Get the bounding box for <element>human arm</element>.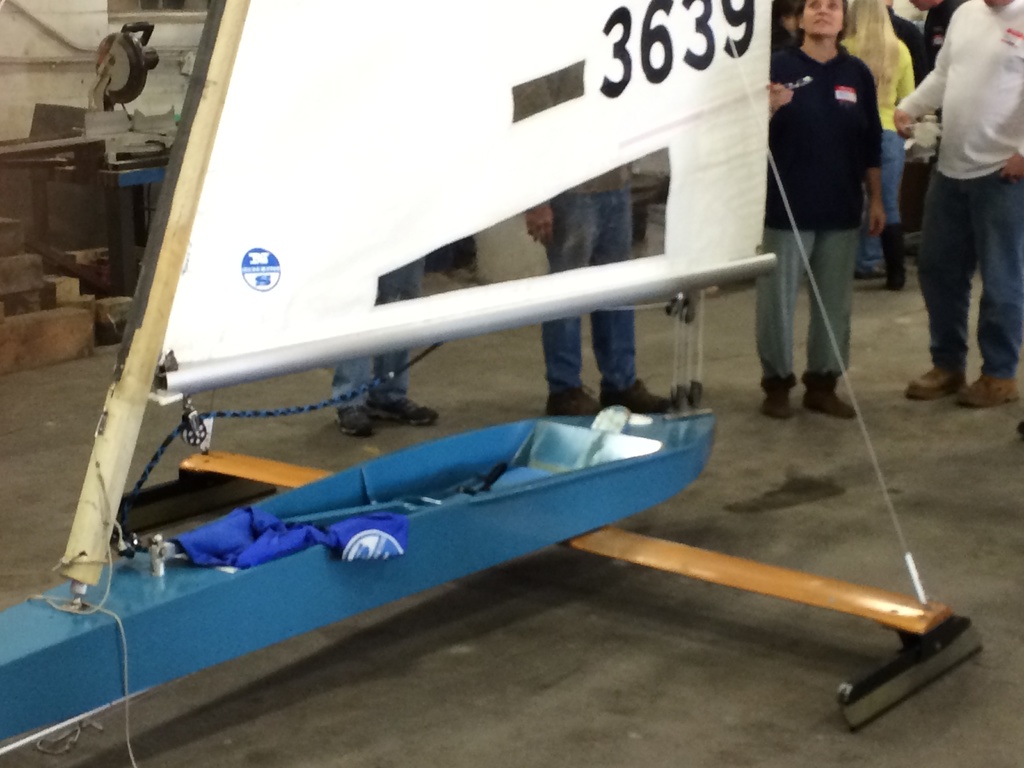
x1=1001, y1=150, x2=1023, y2=177.
